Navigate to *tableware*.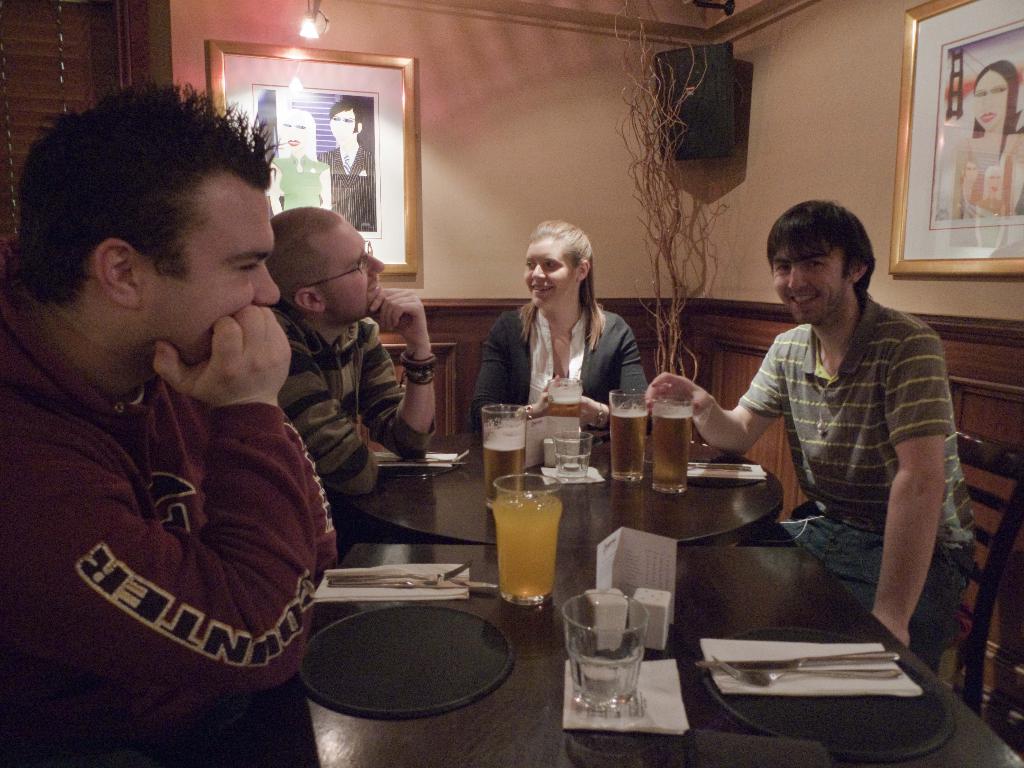
Navigation target: <box>480,403,528,503</box>.
